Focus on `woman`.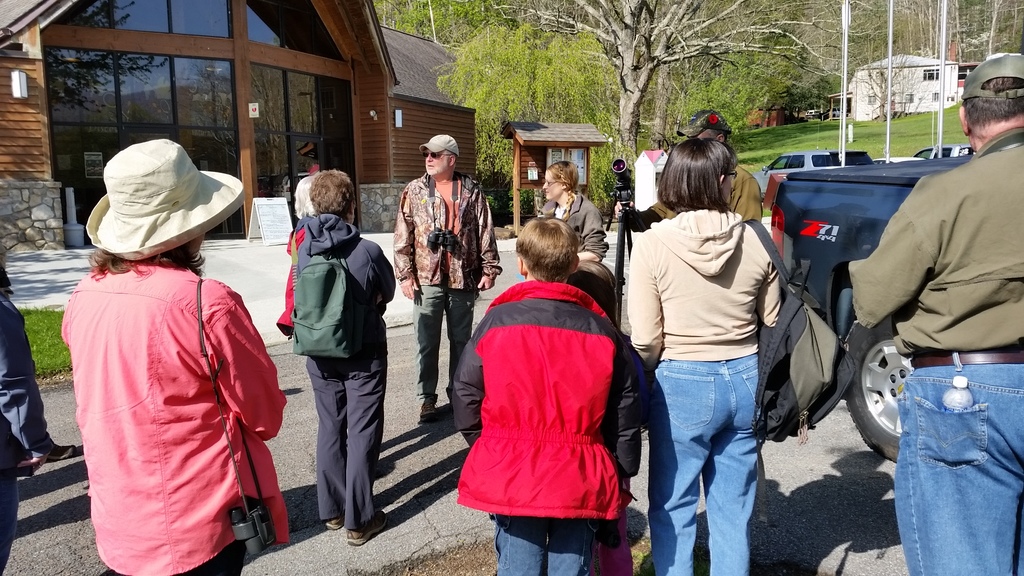
Focused at Rect(520, 155, 601, 267).
